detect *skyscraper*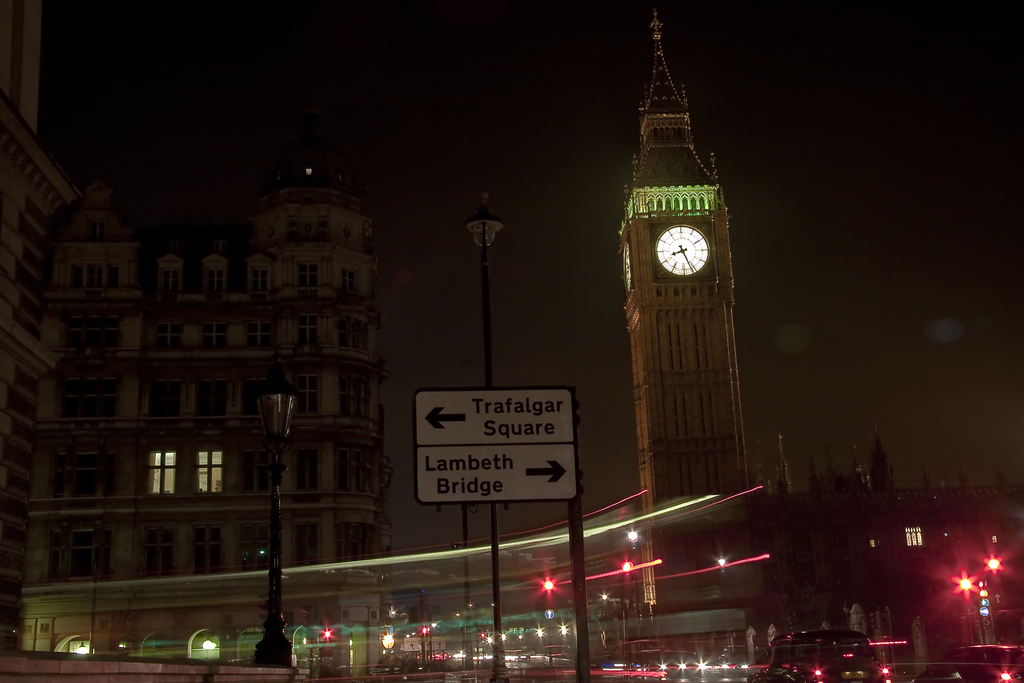
bbox(603, 60, 765, 573)
